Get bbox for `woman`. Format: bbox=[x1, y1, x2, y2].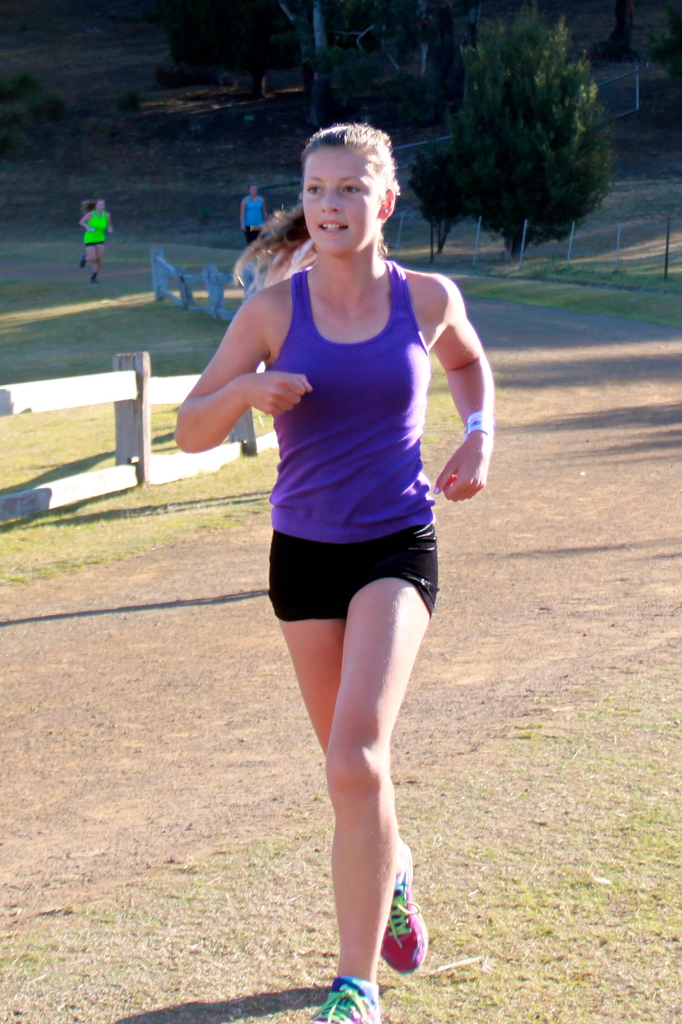
bbox=[239, 182, 269, 249].
